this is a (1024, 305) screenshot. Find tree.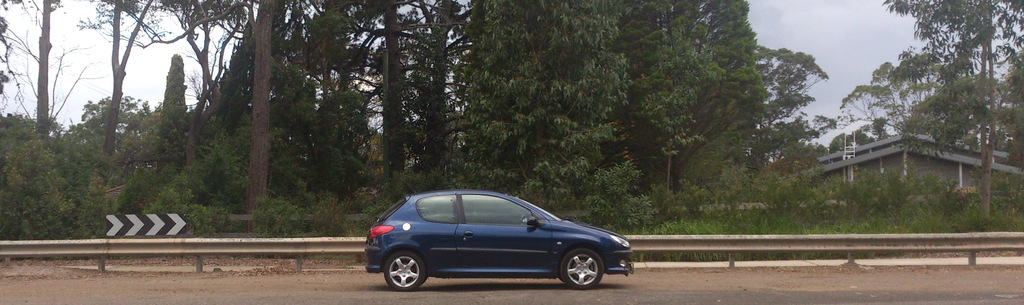
Bounding box: x1=849, y1=4, x2=1020, y2=218.
